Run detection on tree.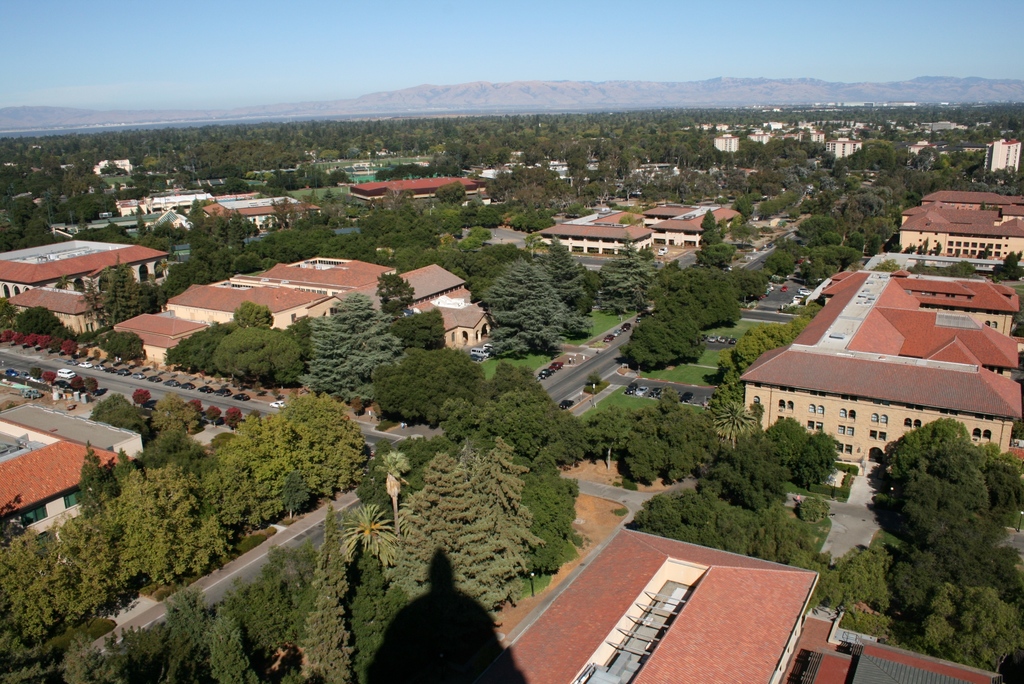
Result: pyautogui.locateOnScreen(701, 456, 760, 500).
